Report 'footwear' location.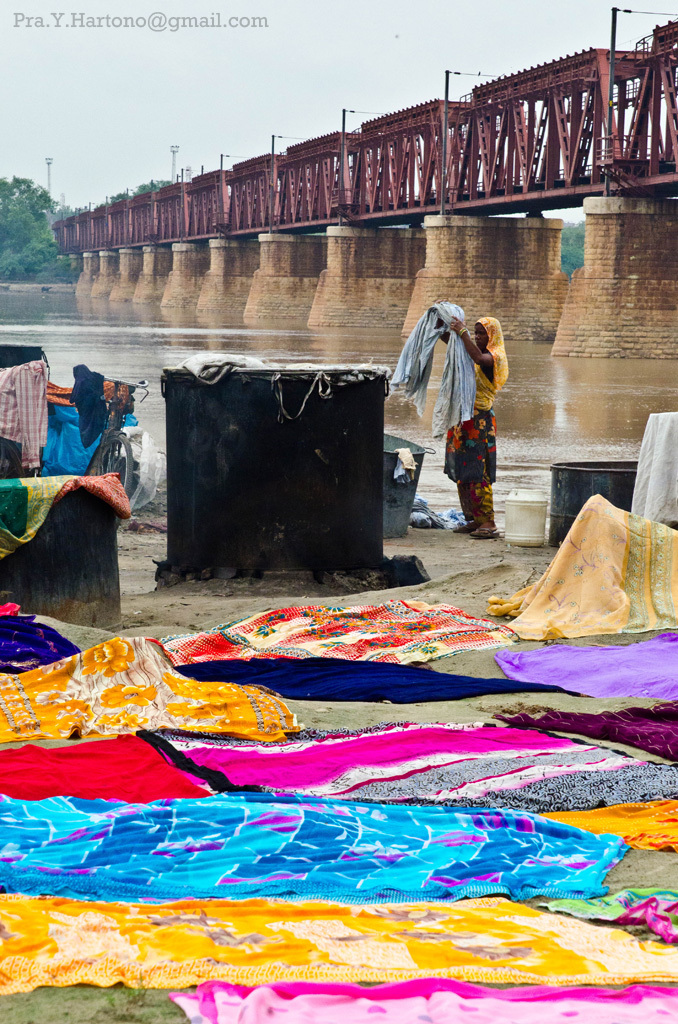
Report: <region>449, 521, 468, 535</region>.
